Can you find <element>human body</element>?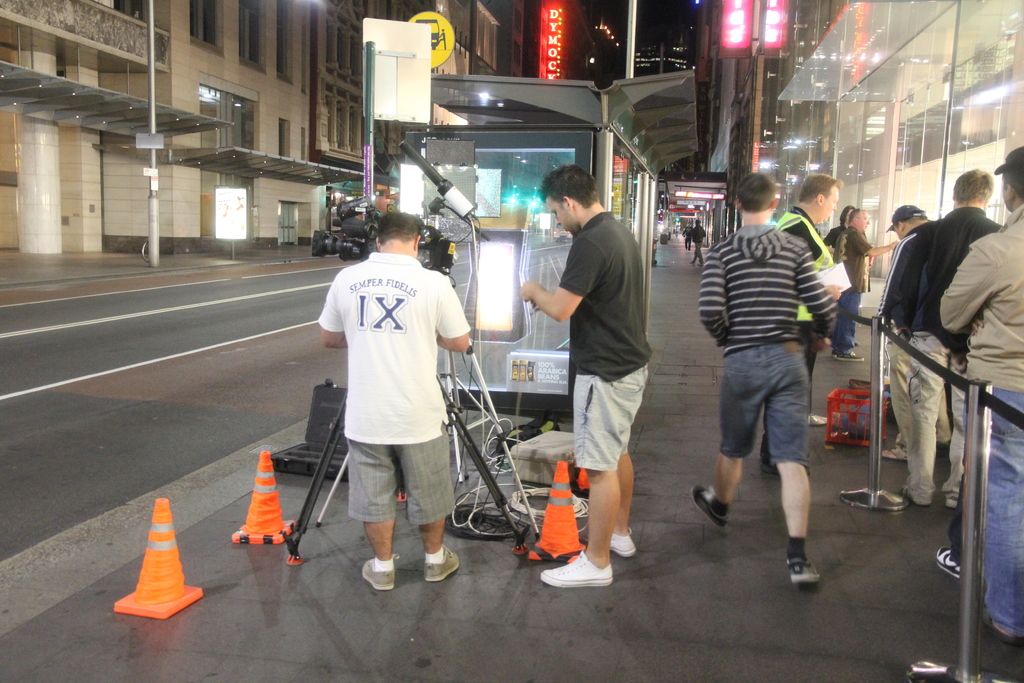
Yes, bounding box: locate(776, 179, 841, 369).
